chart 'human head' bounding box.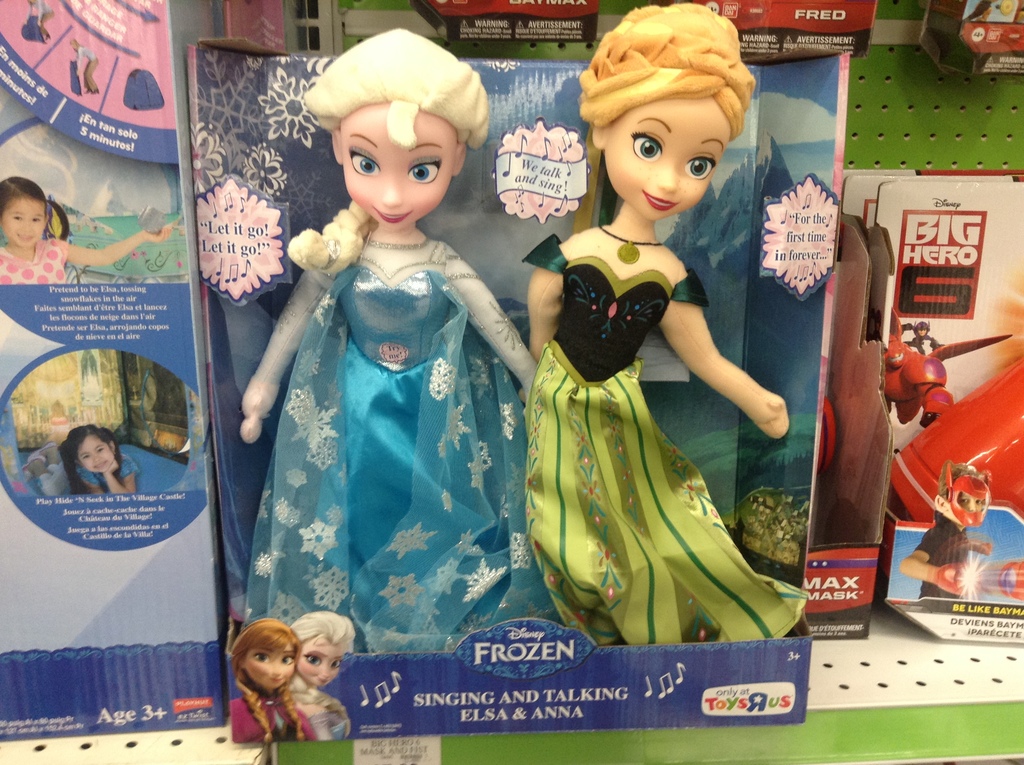
Charted: <bbox>70, 421, 114, 472</bbox>.
